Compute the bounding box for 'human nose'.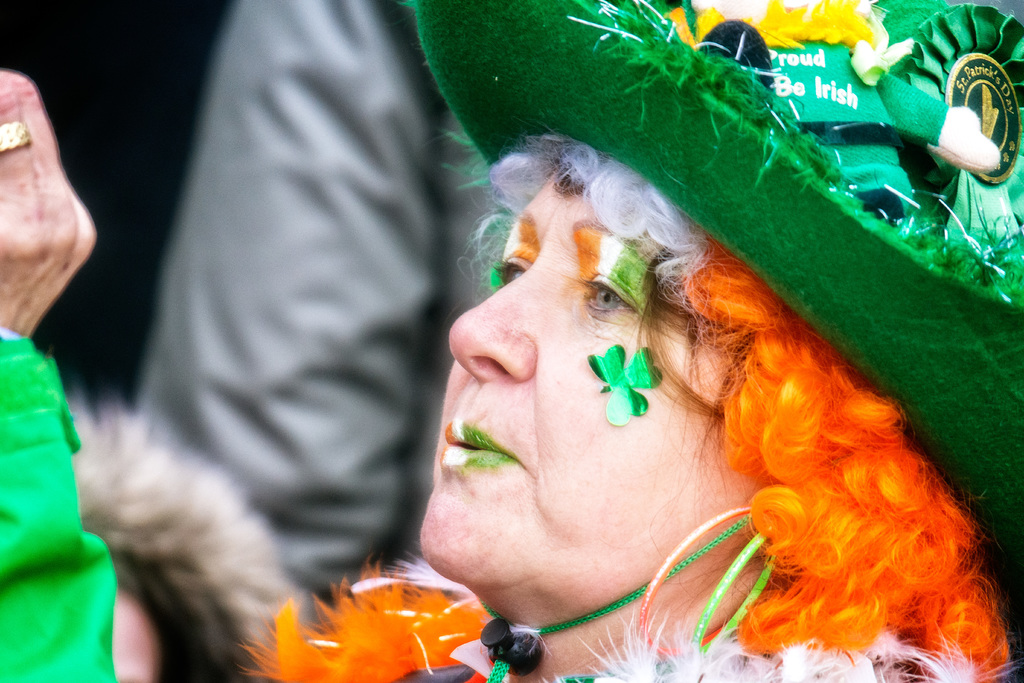
447,259,539,381.
